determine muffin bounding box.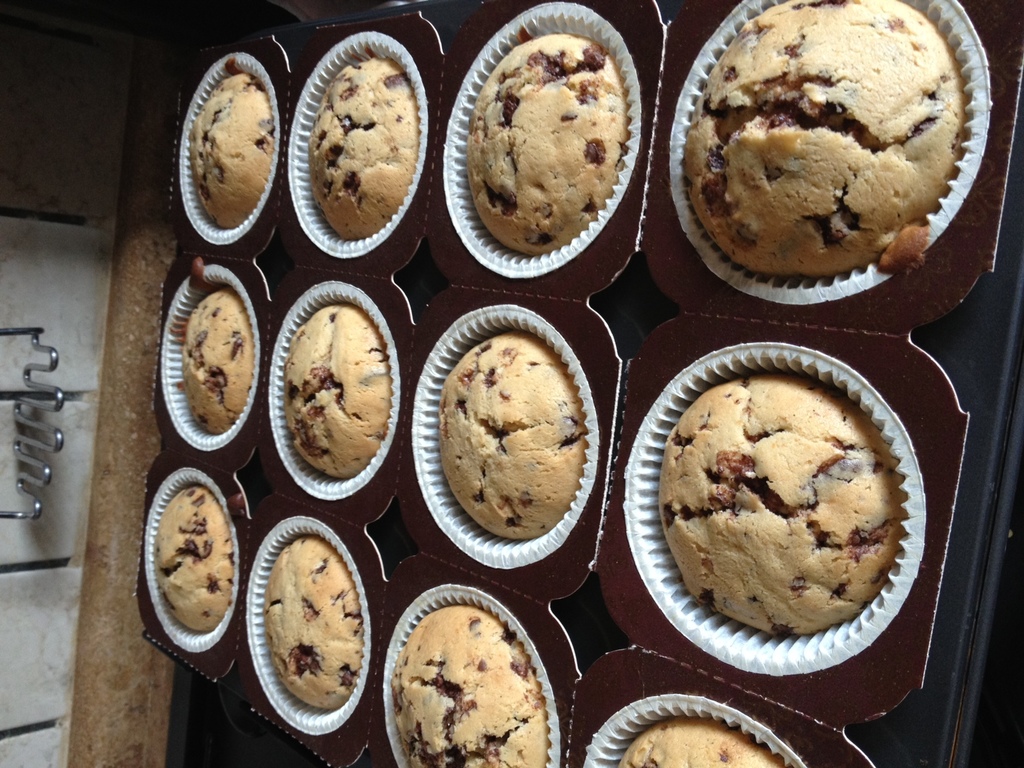
Determined: detection(140, 468, 243, 653).
